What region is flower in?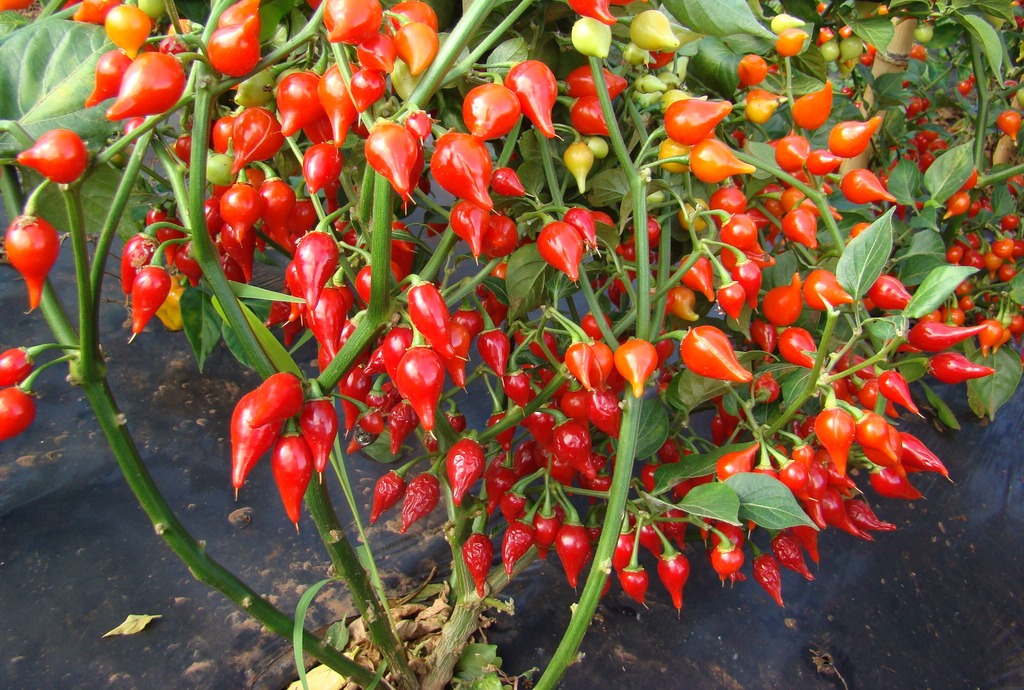
x1=283 y1=209 x2=991 y2=465.
